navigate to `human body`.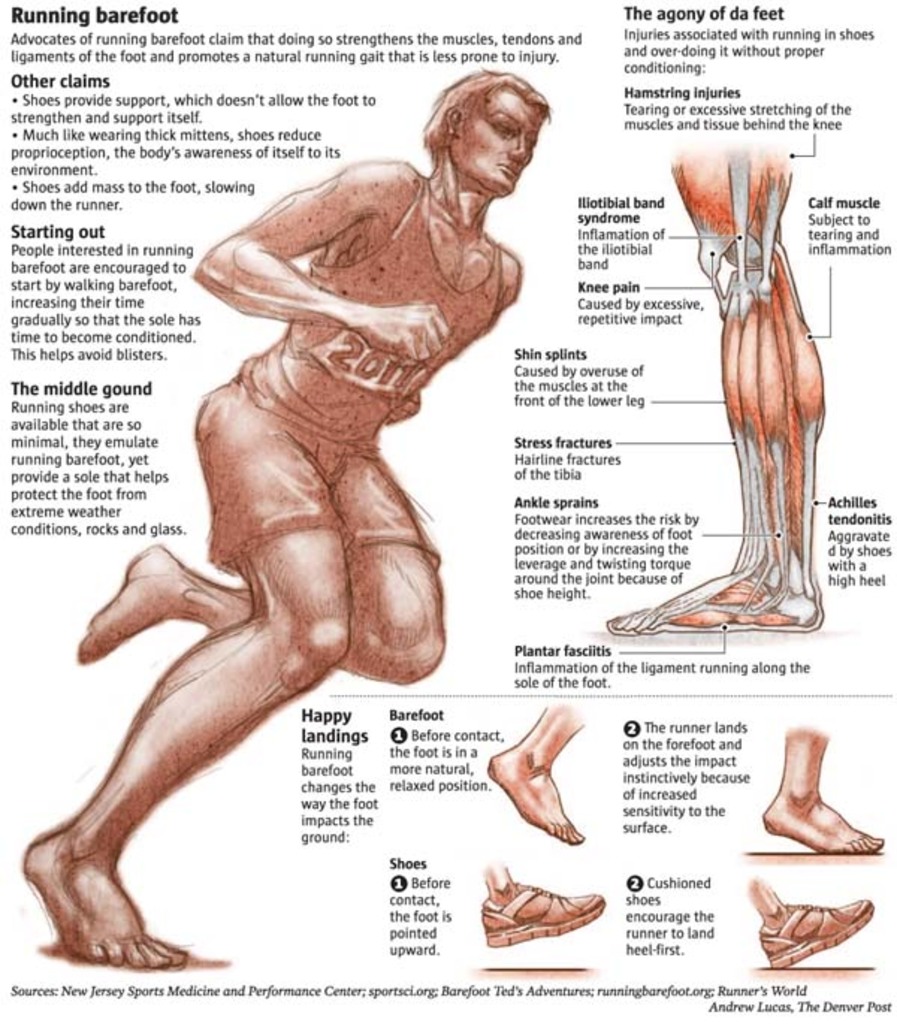
Navigation target: <region>22, 72, 552, 963</region>.
